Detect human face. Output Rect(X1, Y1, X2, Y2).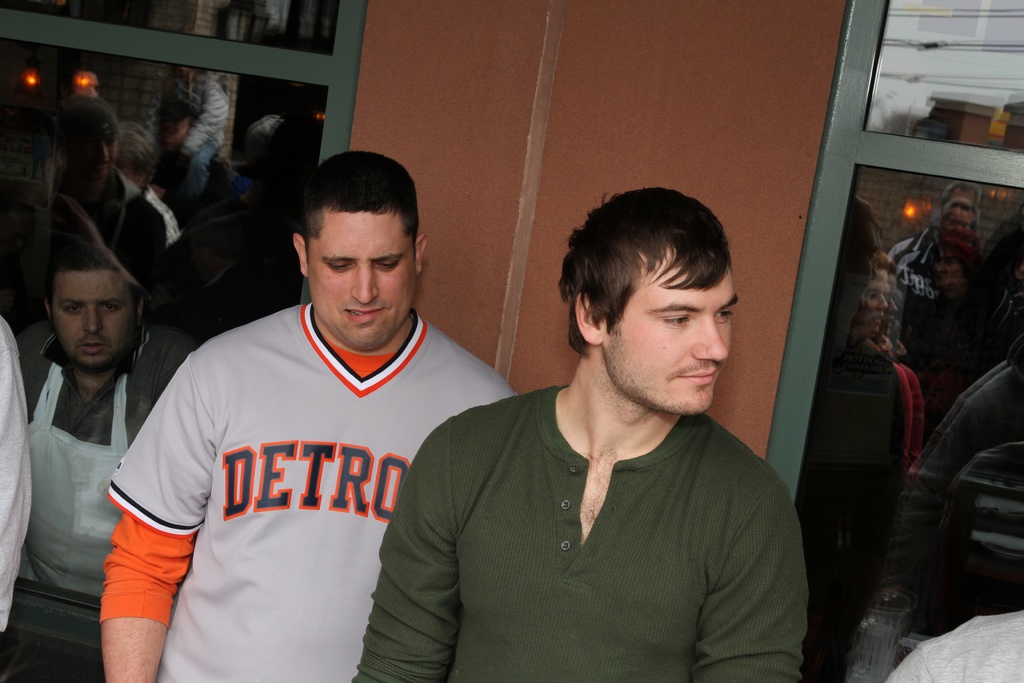
Rect(860, 273, 890, 333).
